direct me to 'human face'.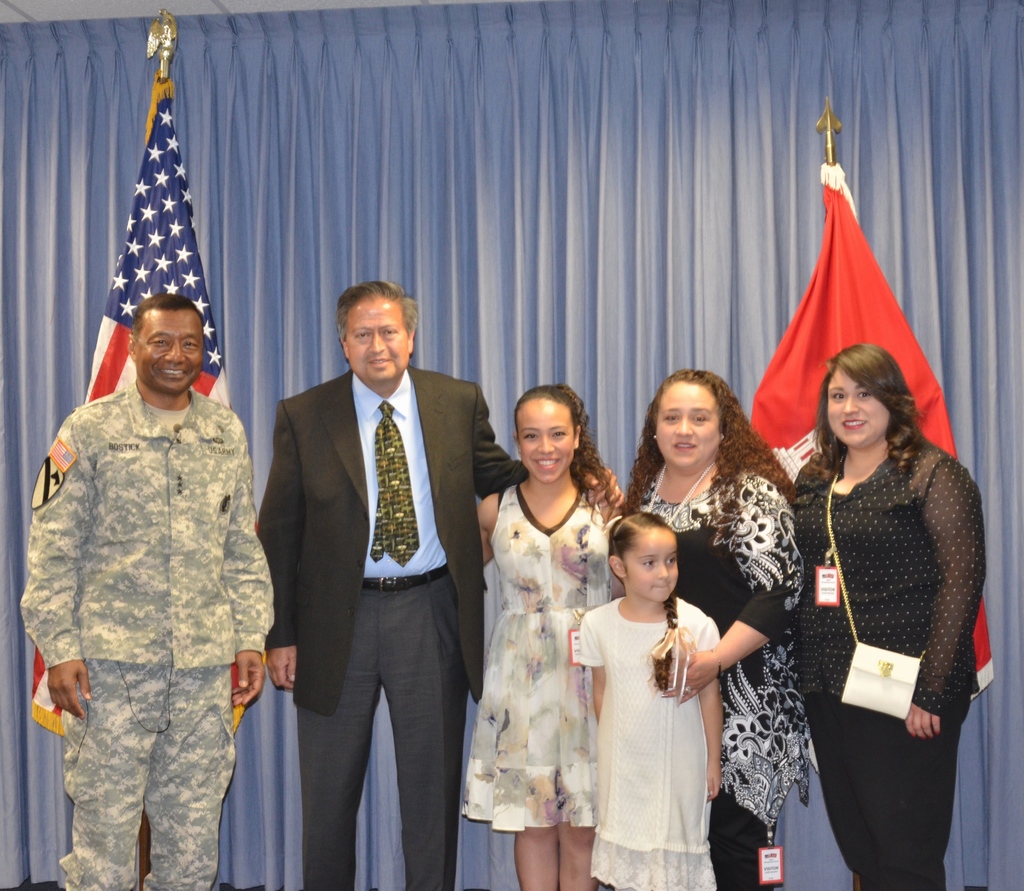
Direction: 521/398/576/479.
